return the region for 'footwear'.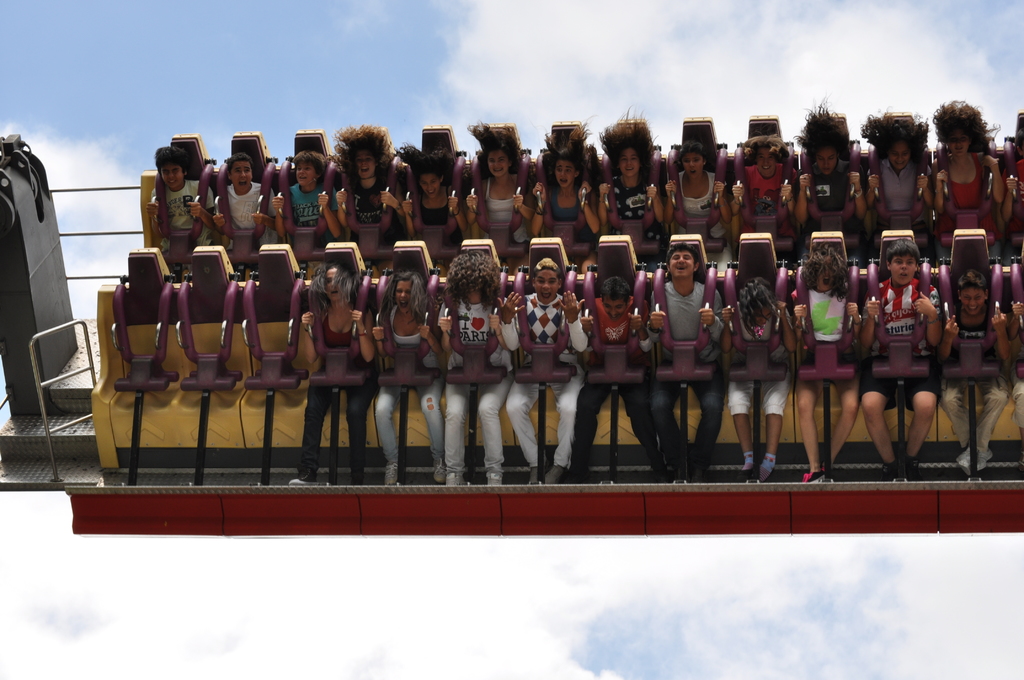
BBox(803, 471, 819, 484).
